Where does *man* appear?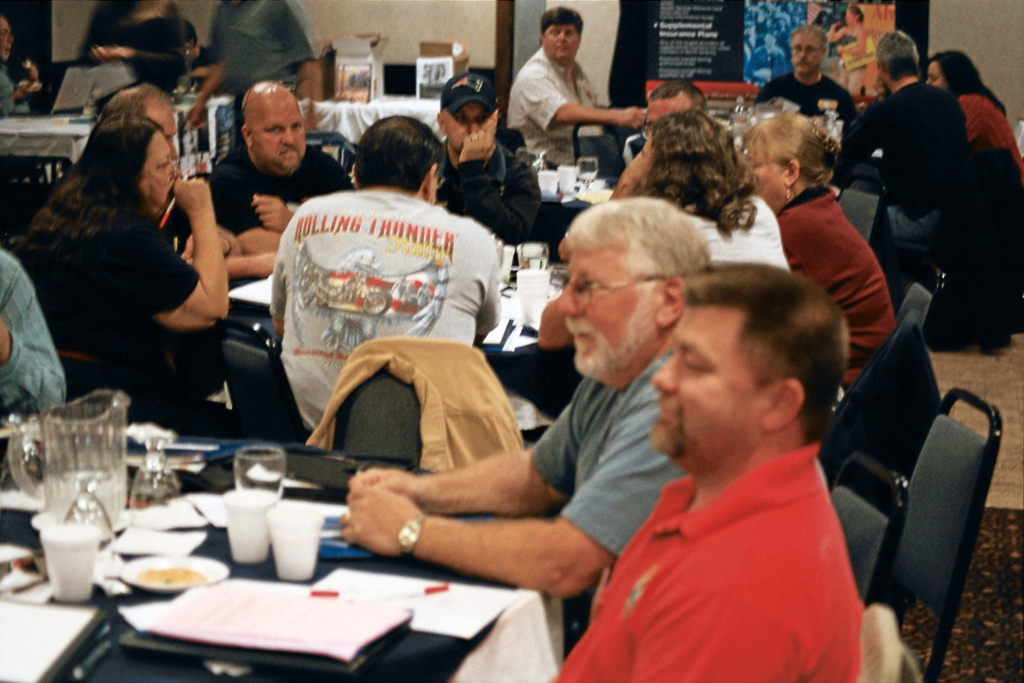
Appears at l=0, t=236, r=65, b=413.
